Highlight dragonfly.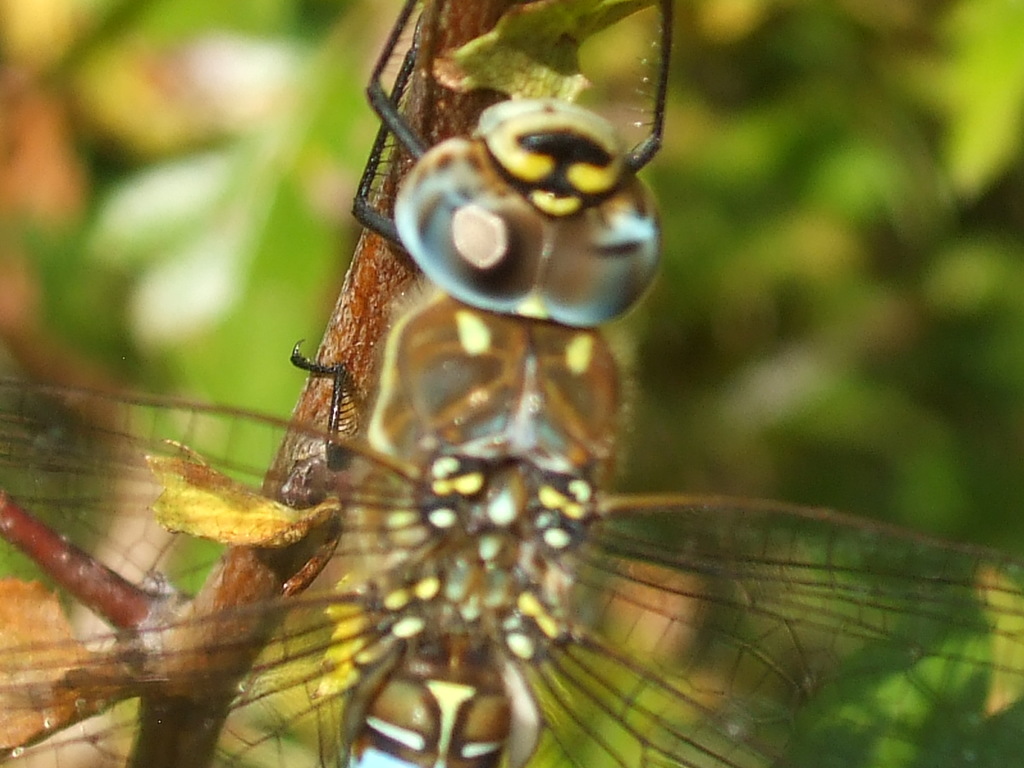
Highlighted region: box(0, 0, 1023, 767).
